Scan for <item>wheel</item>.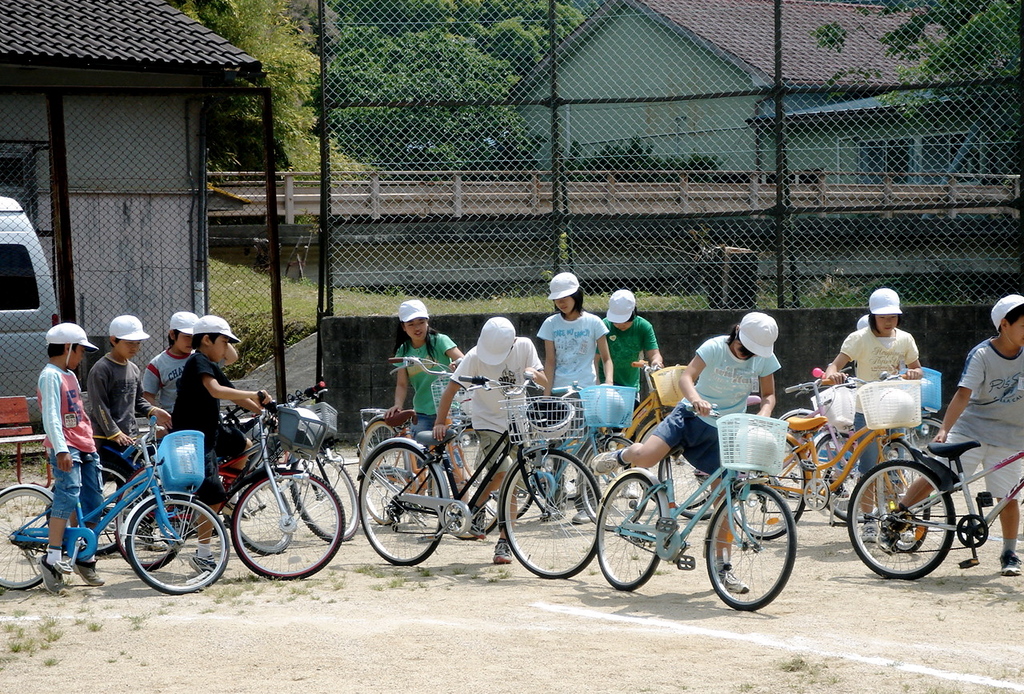
Scan result: 359, 442, 446, 568.
